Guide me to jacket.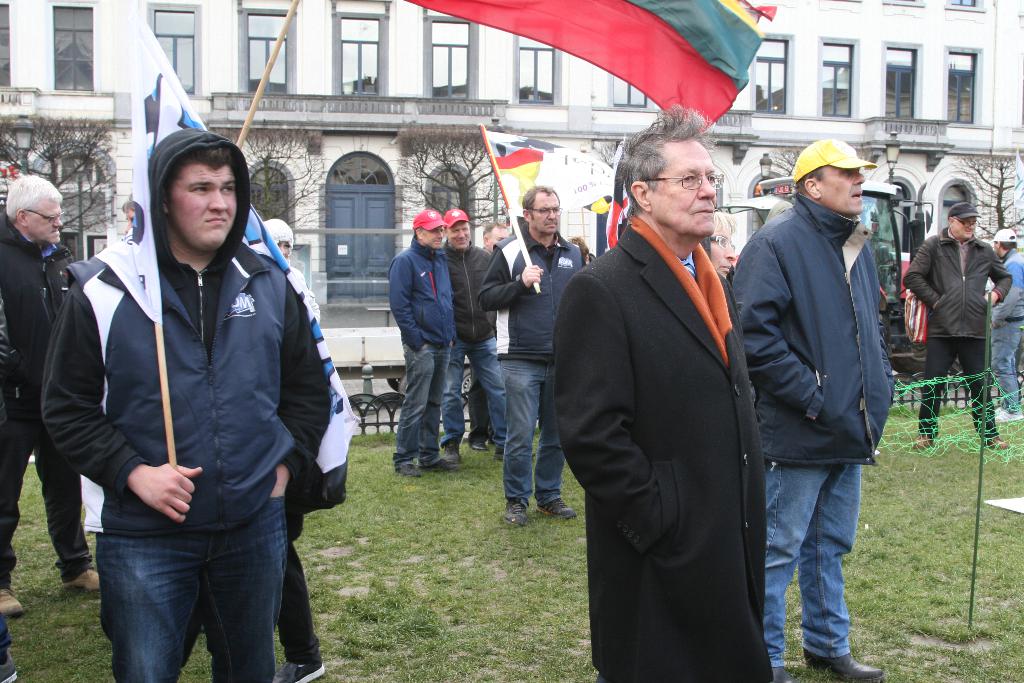
Guidance: [436,238,500,354].
